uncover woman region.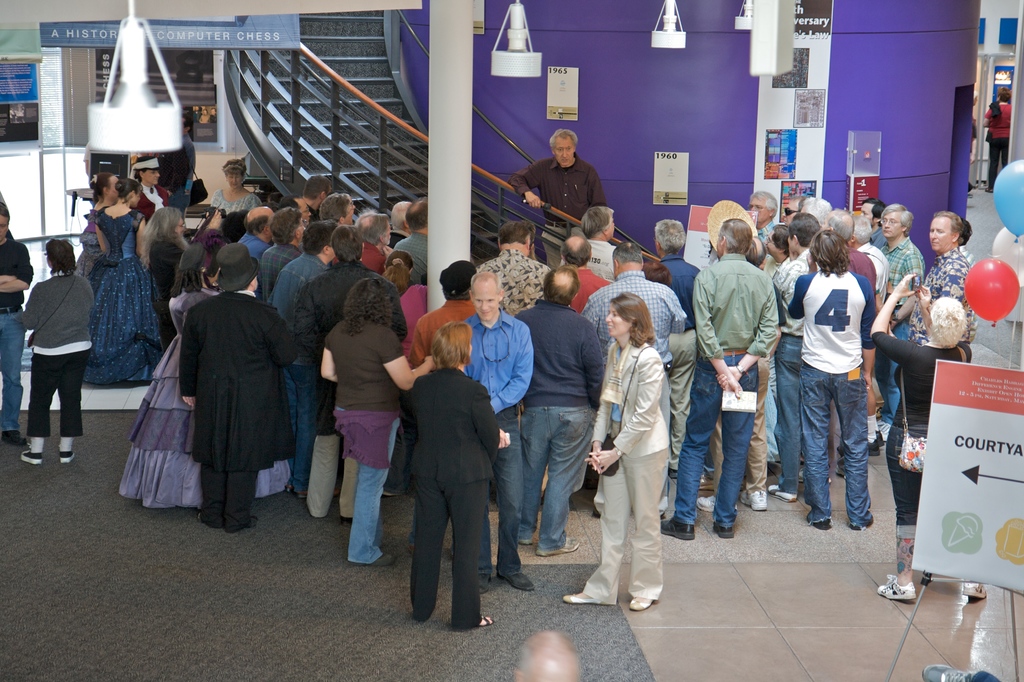
Uncovered: bbox=(602, 275, 680, 603).
